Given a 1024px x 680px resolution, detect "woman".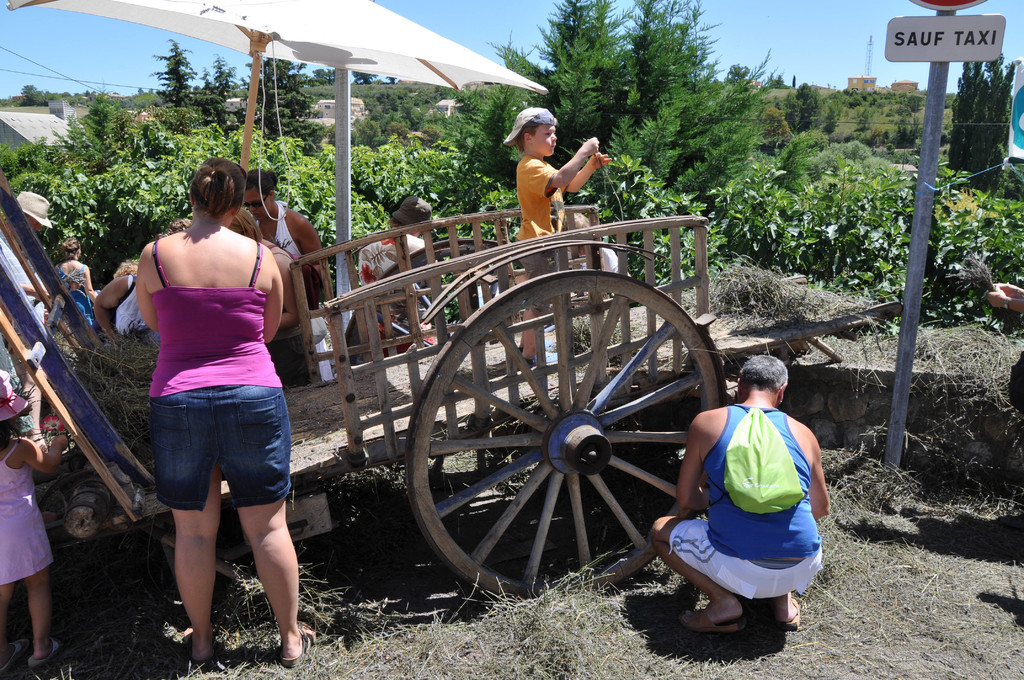
51/238/99/305.
